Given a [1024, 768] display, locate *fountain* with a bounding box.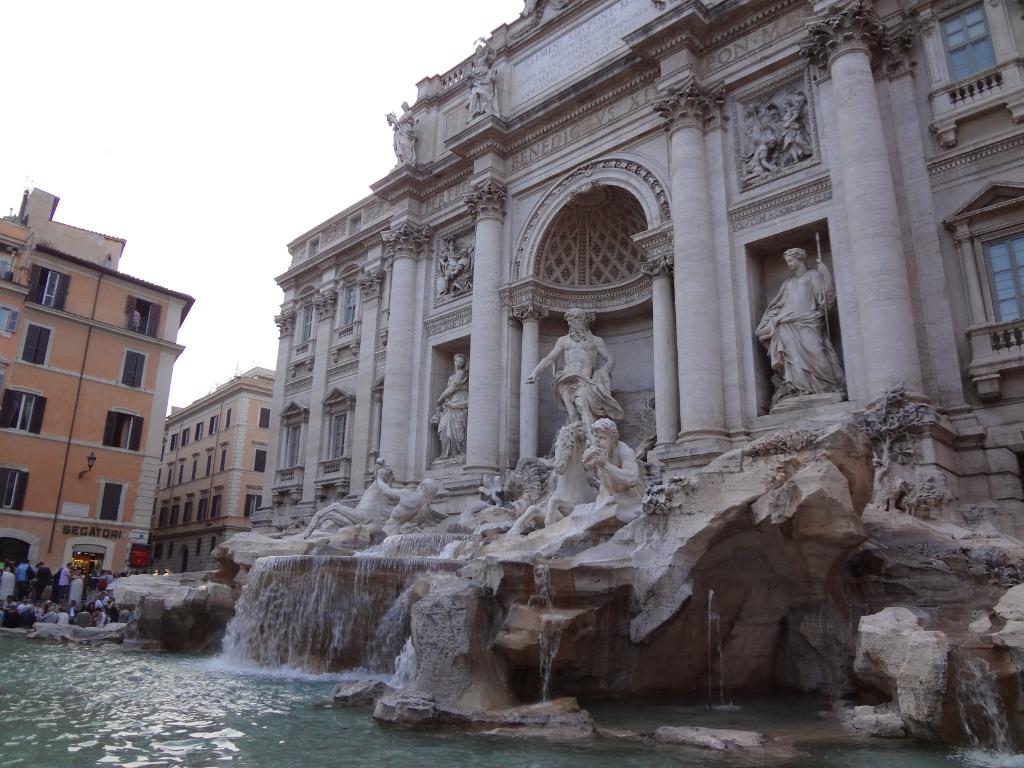
Located: crop(193, 313, 1021, 767).
